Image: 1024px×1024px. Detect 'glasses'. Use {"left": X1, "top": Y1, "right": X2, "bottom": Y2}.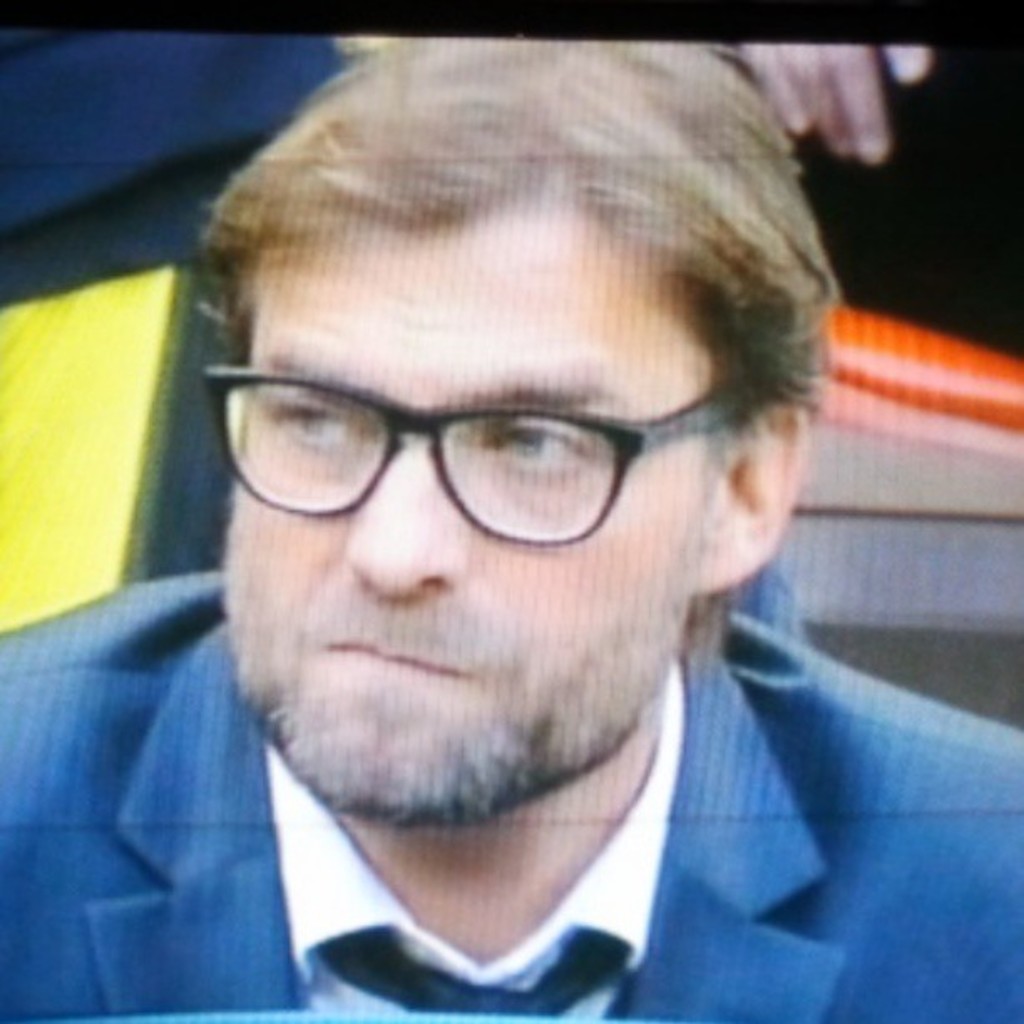
{"left": 201, "top": 331, "right": 780, "bottom": 547}.
